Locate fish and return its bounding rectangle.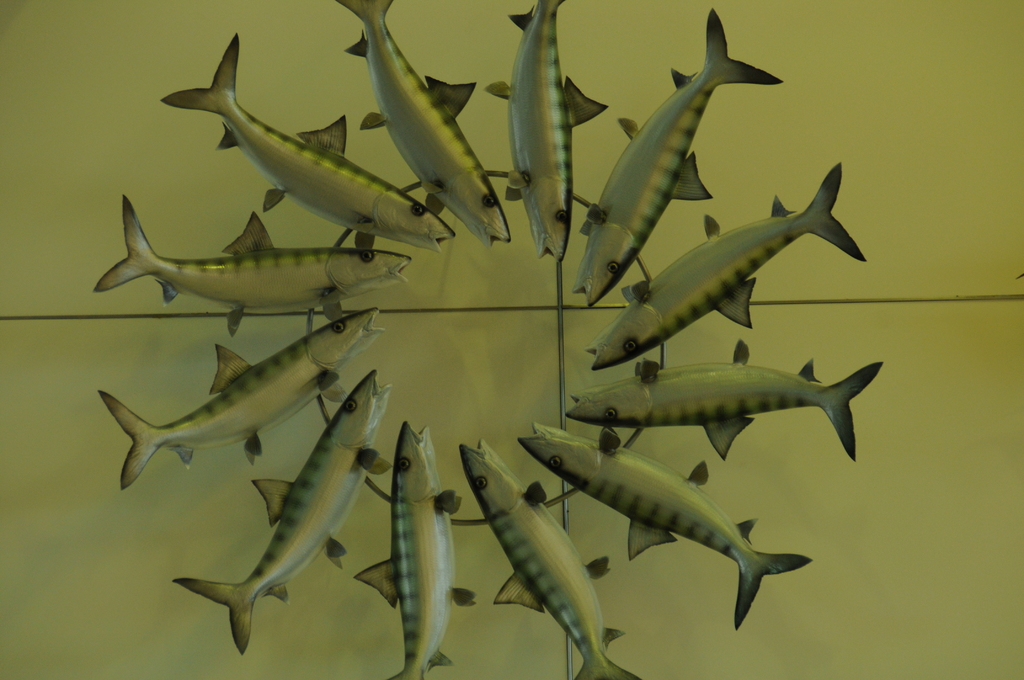
{"left": 168, "top": 366, "right": 394, "bottom": 663}.
